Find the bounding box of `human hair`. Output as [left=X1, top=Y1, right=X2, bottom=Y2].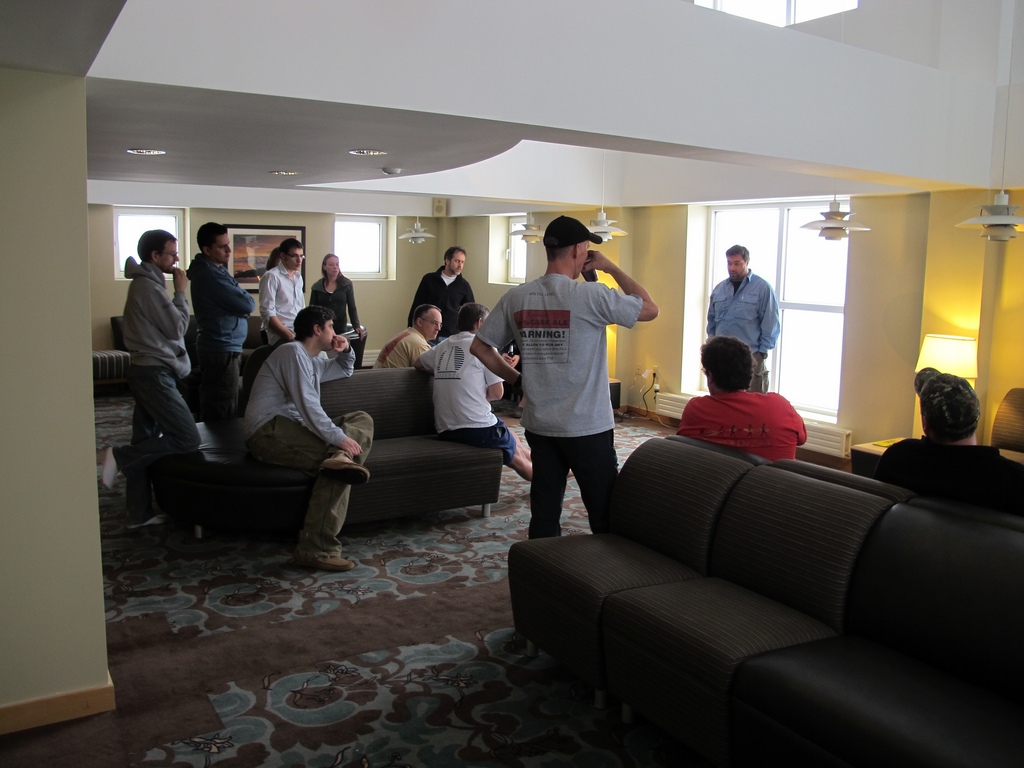
[left=136, top=231, right=176, bottom=264].
